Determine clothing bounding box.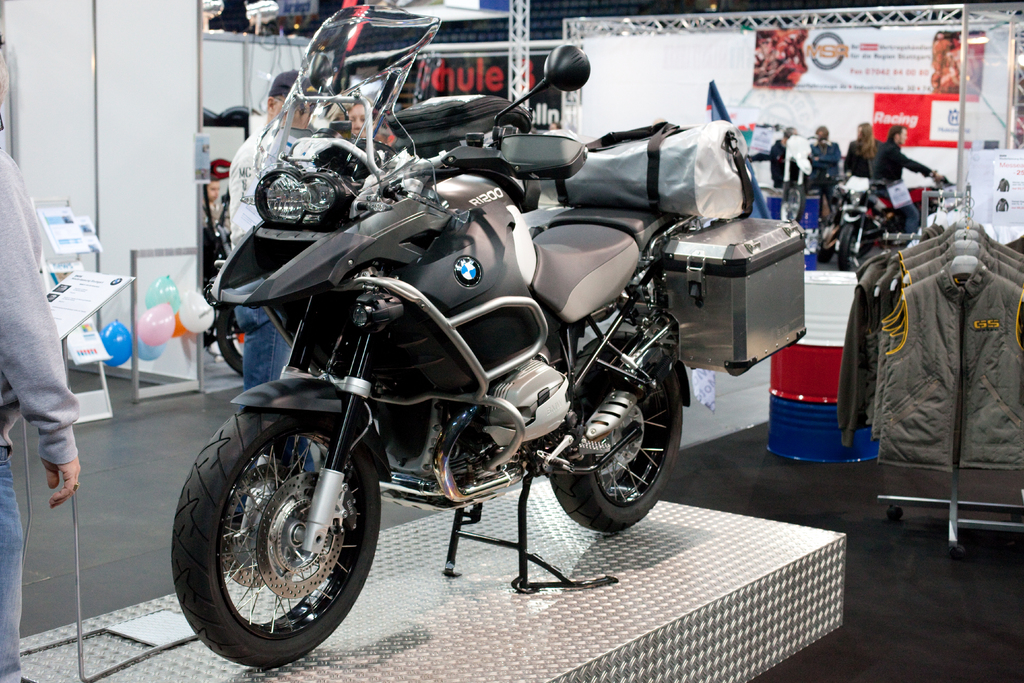
Determined: crop(805, 142, 842, 219).
